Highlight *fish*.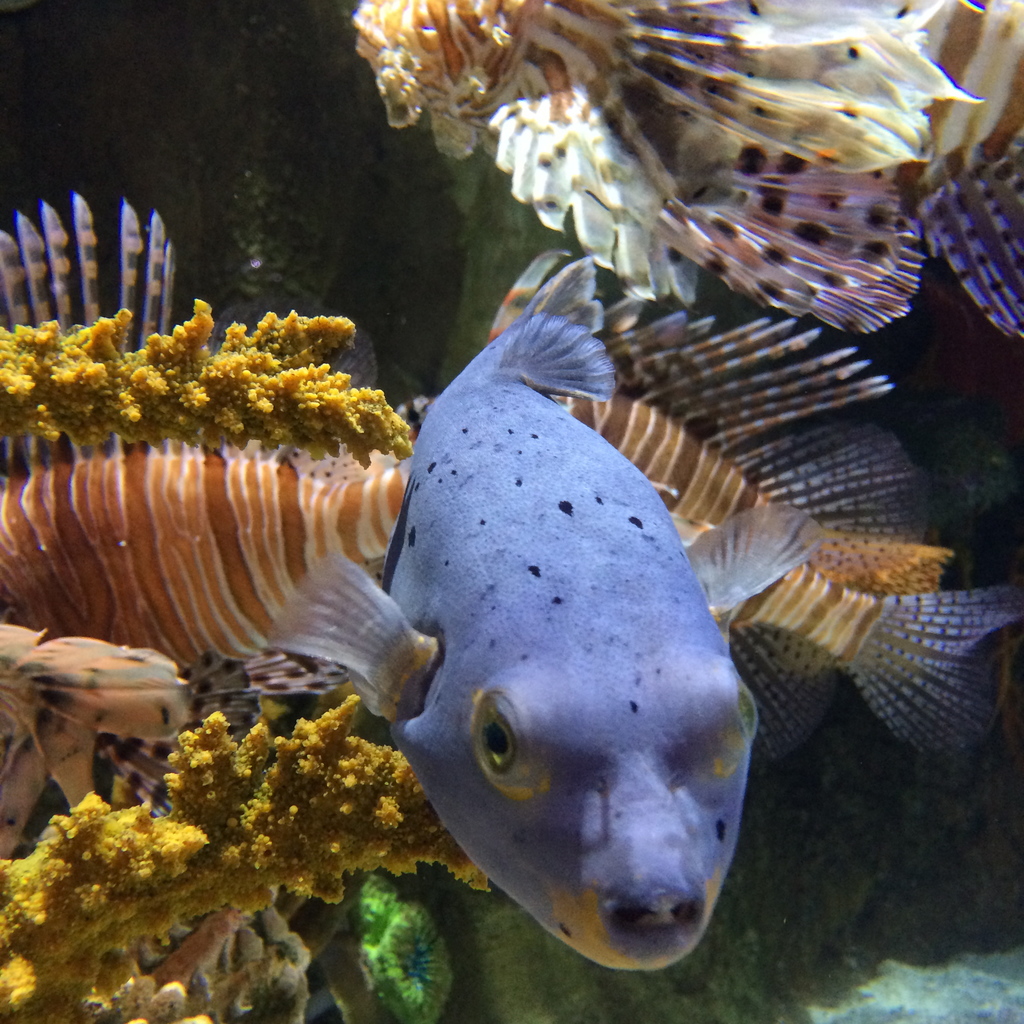
Highlighted region: box=[0, 195, 410, 851].
